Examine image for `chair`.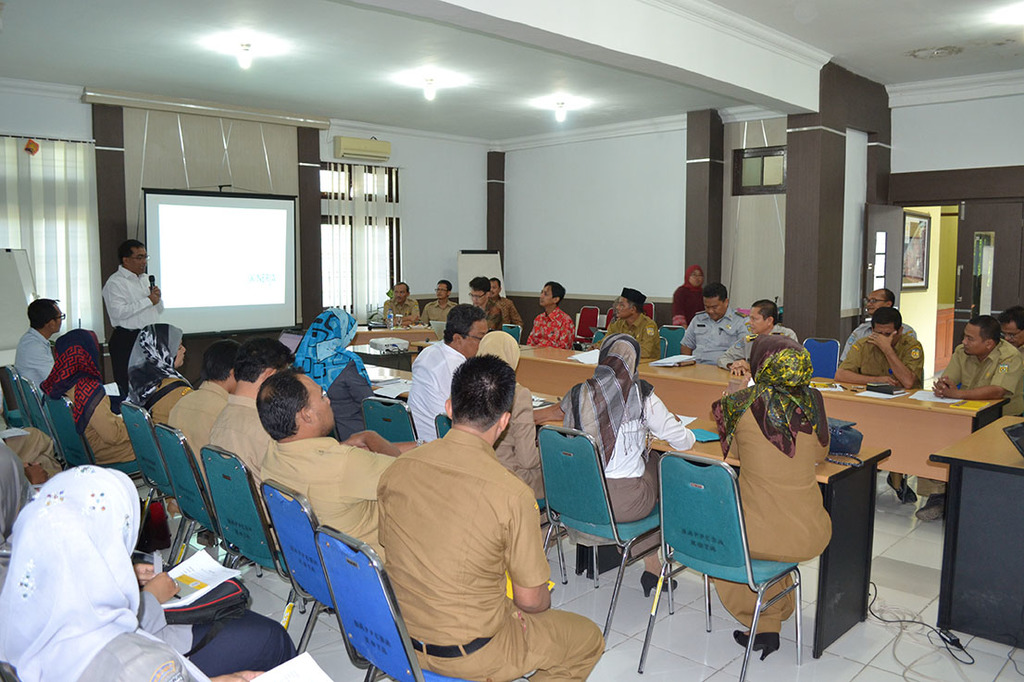
Examination result: bbox=(504, 322, 523, 341).
